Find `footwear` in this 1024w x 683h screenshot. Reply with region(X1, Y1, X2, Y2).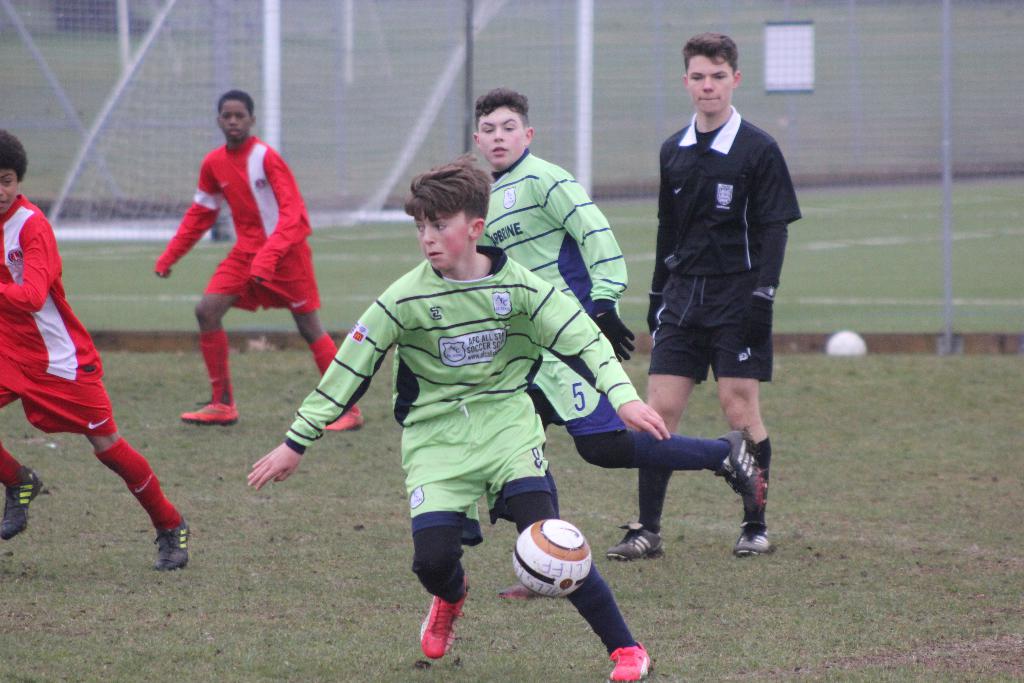
region(408, 593, 469, 668).
